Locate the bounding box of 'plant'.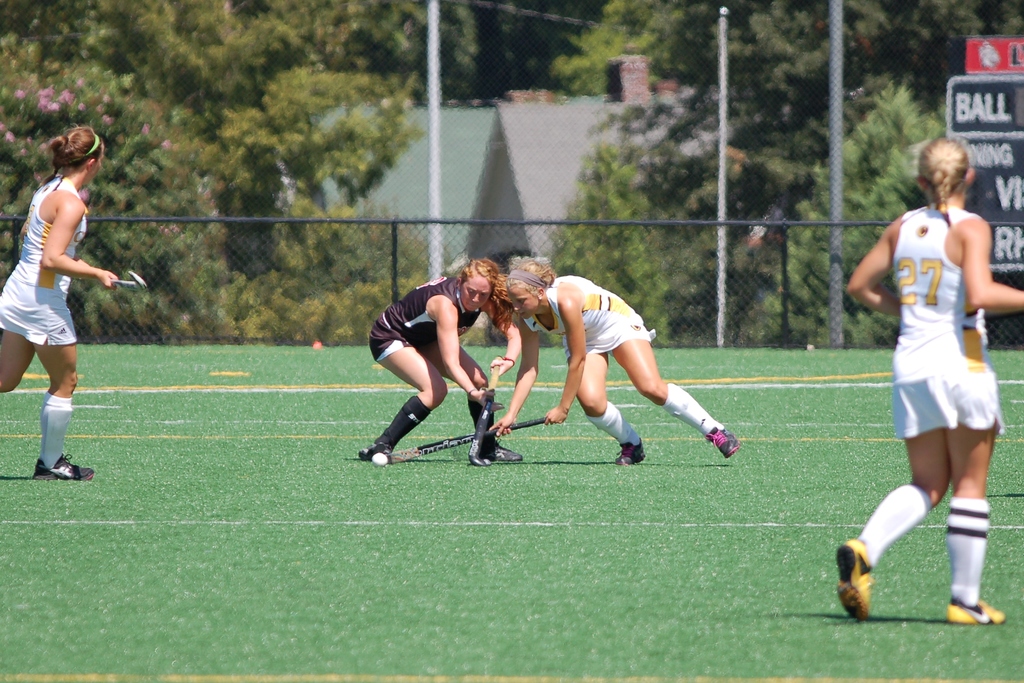
Bounding box: 701, 118, 806, 350.
